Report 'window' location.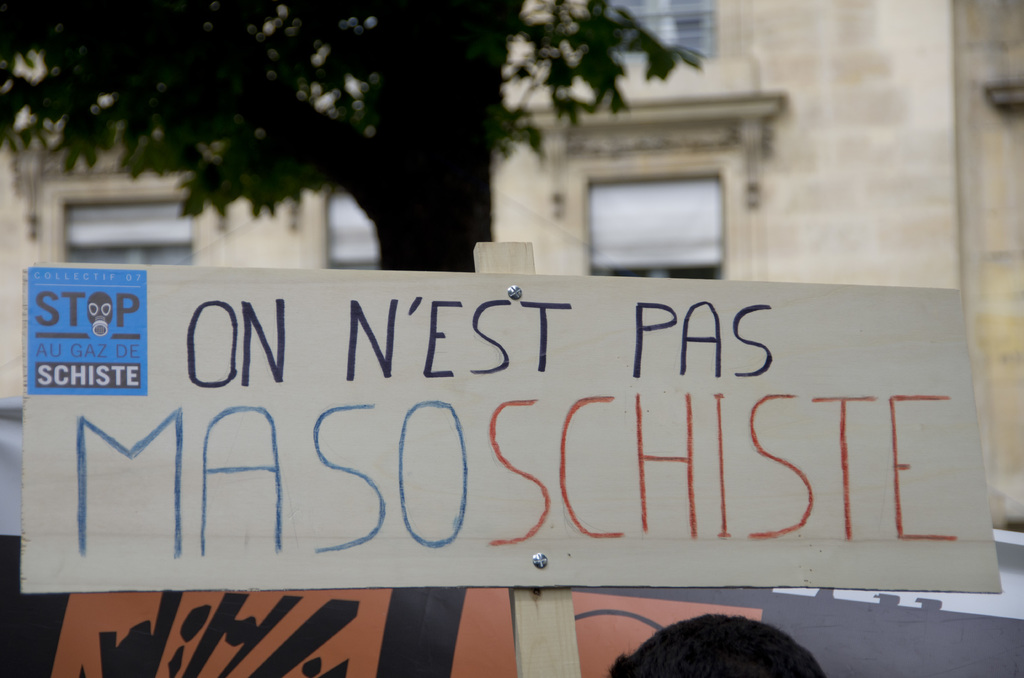
Report: left=332, top=180, right=384, bottom=275.
